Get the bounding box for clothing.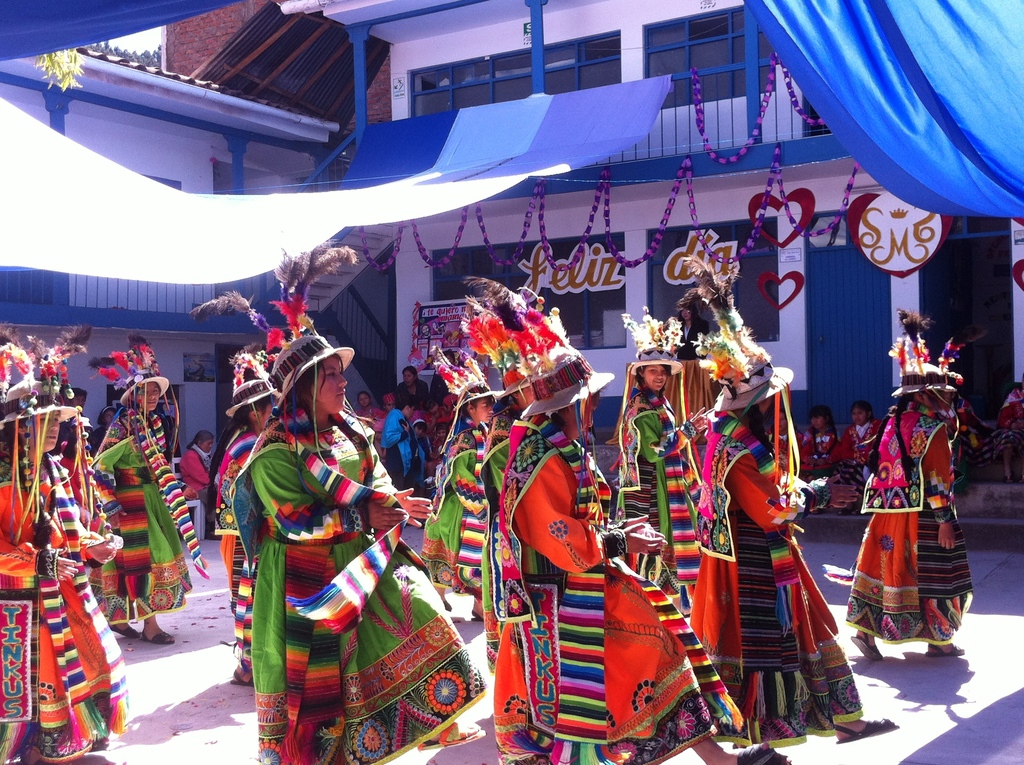
{"x1": 0, "y1": 443, "x2": 128, "y2": 764}.
